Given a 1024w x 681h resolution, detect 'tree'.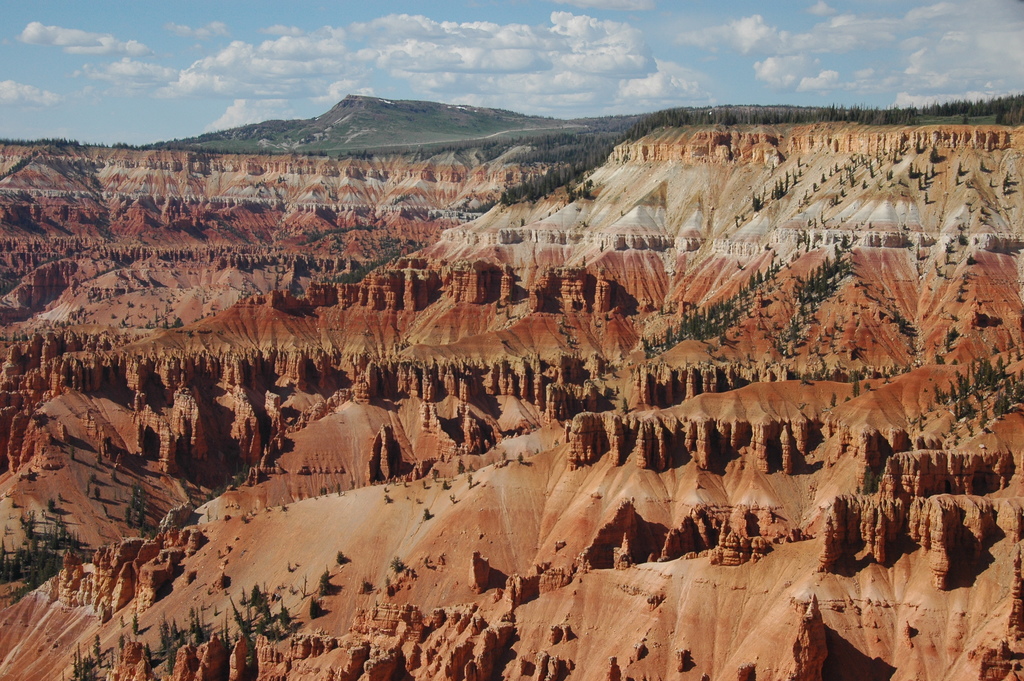
[left=388, top=554, right=405, bottom=571].
